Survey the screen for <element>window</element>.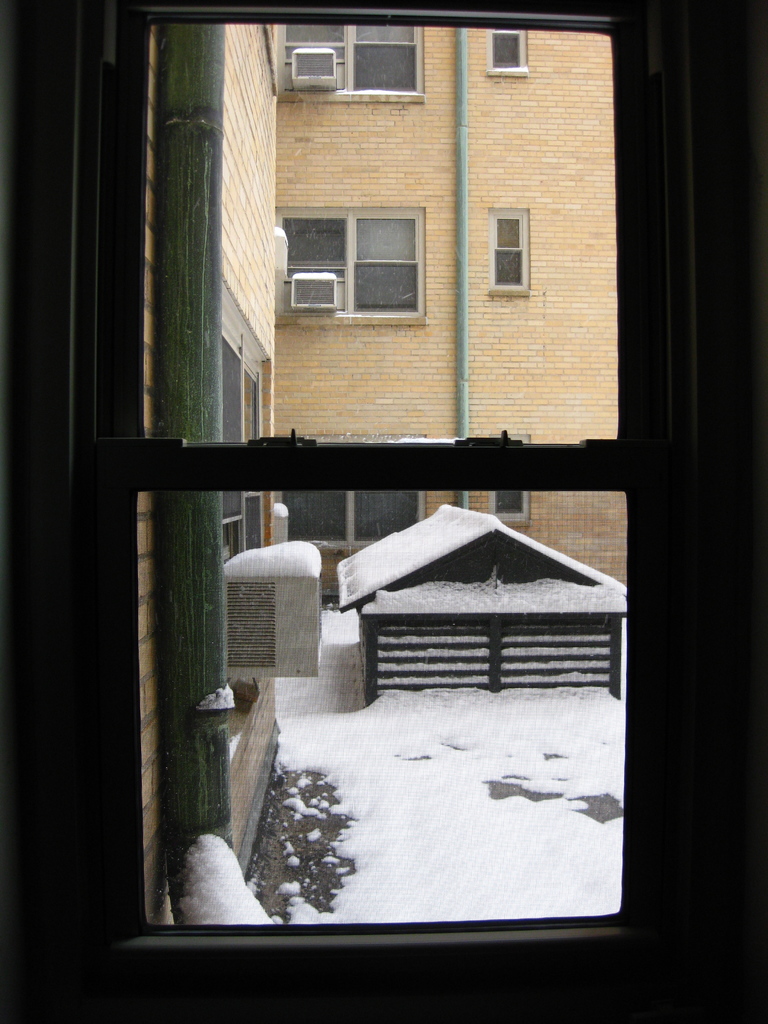
Survey found: bbox=(260, 429, 435, 584).
